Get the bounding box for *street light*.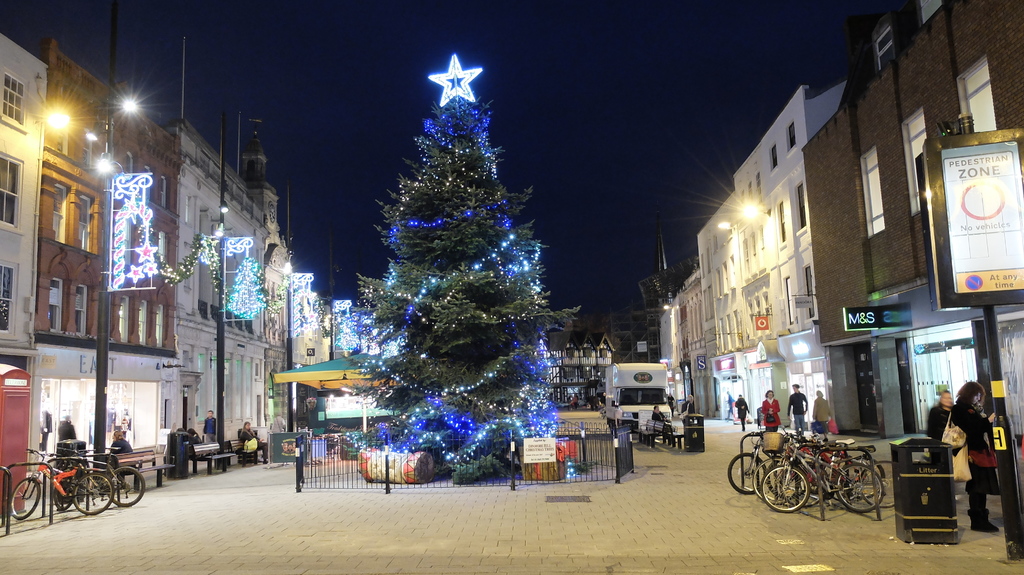
(284, 242, 293, 430).
